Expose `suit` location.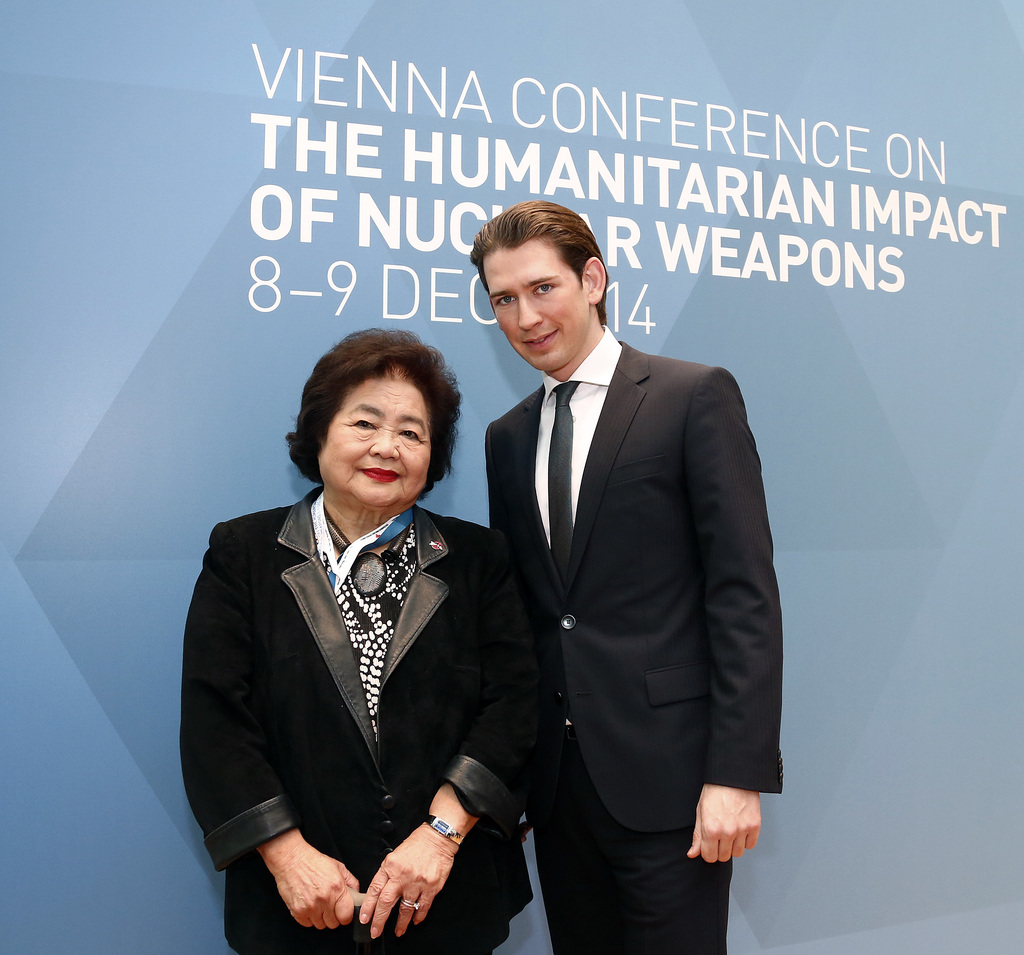
Exposed at region(166, 485, 540, 954).
